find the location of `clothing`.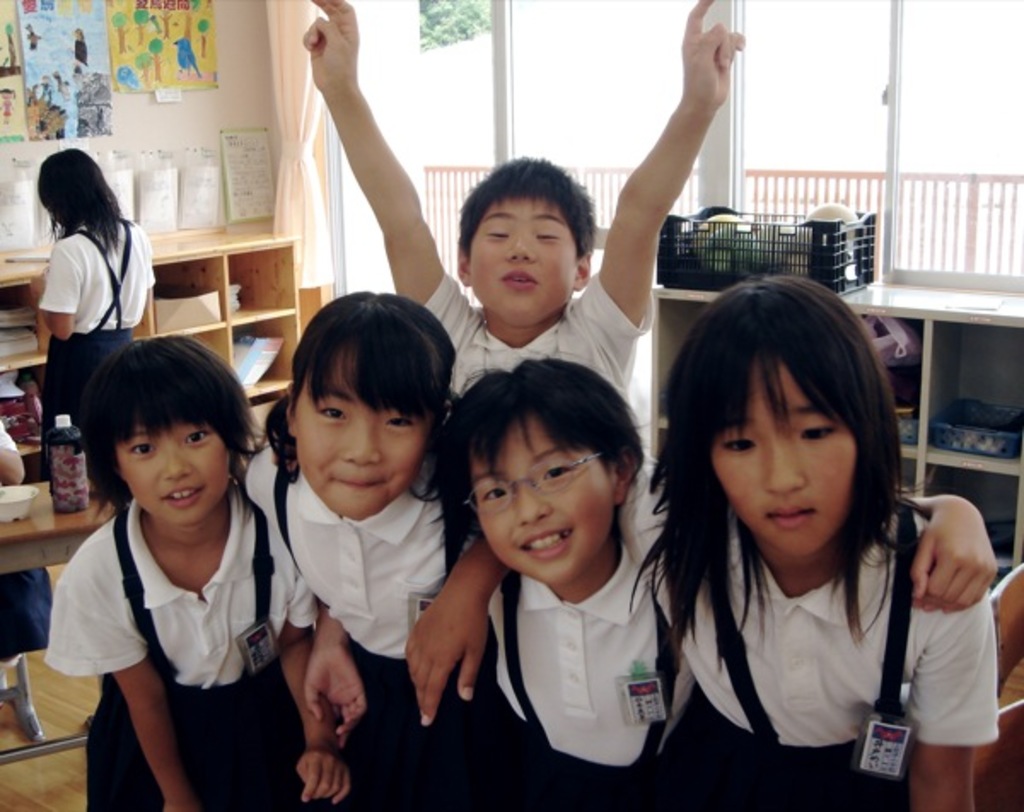
Location: box=[0, 413, 53, 670].
